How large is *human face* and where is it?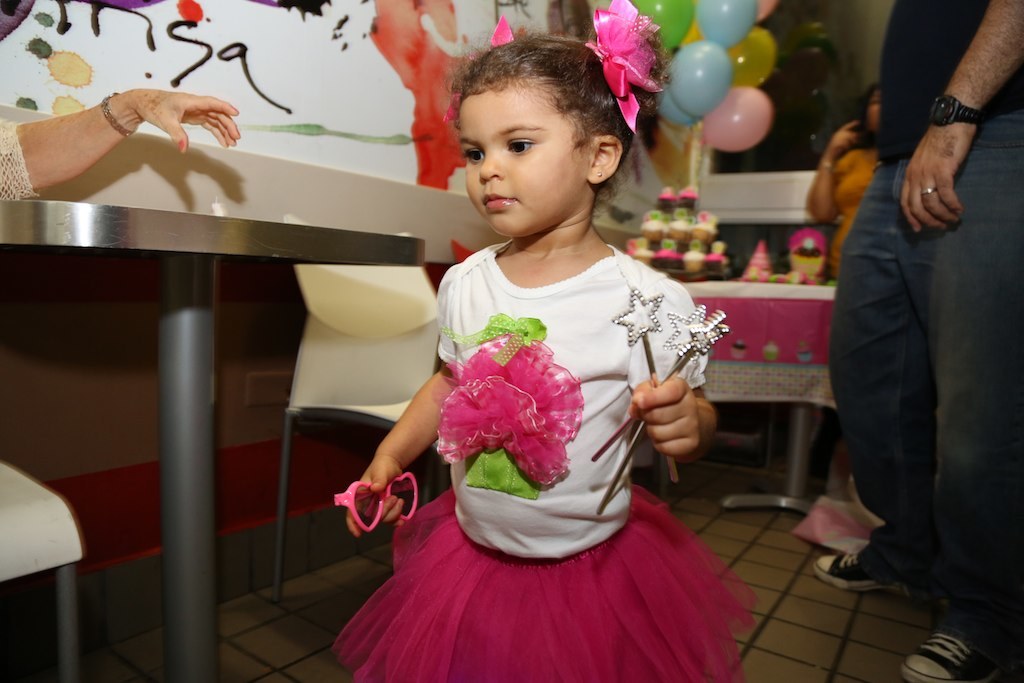
Bounding box: select_region(457, 85, 588, 236).
